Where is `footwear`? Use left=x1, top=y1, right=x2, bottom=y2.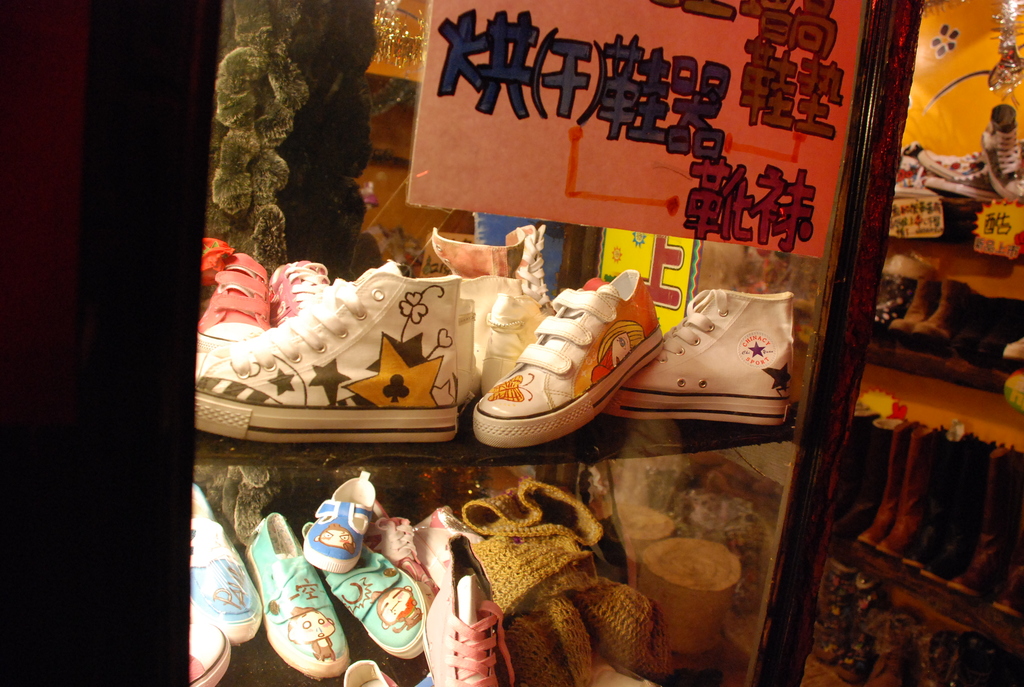
left=926, top=158, right=1000, bottom=198.
